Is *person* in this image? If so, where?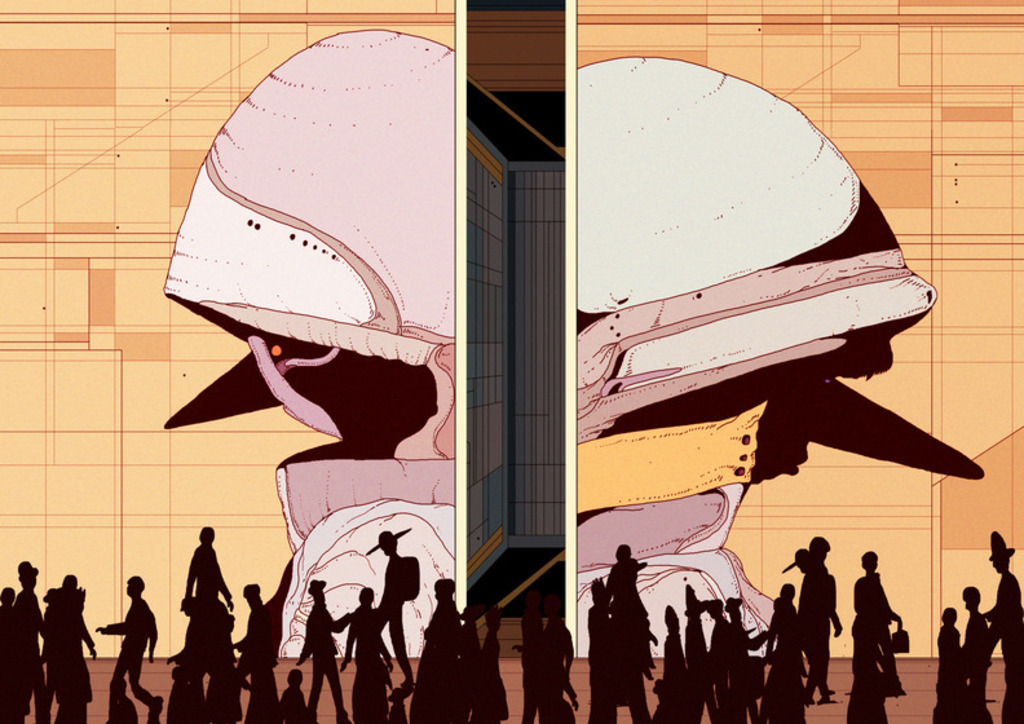
Yes, at 776:540:812:578.
